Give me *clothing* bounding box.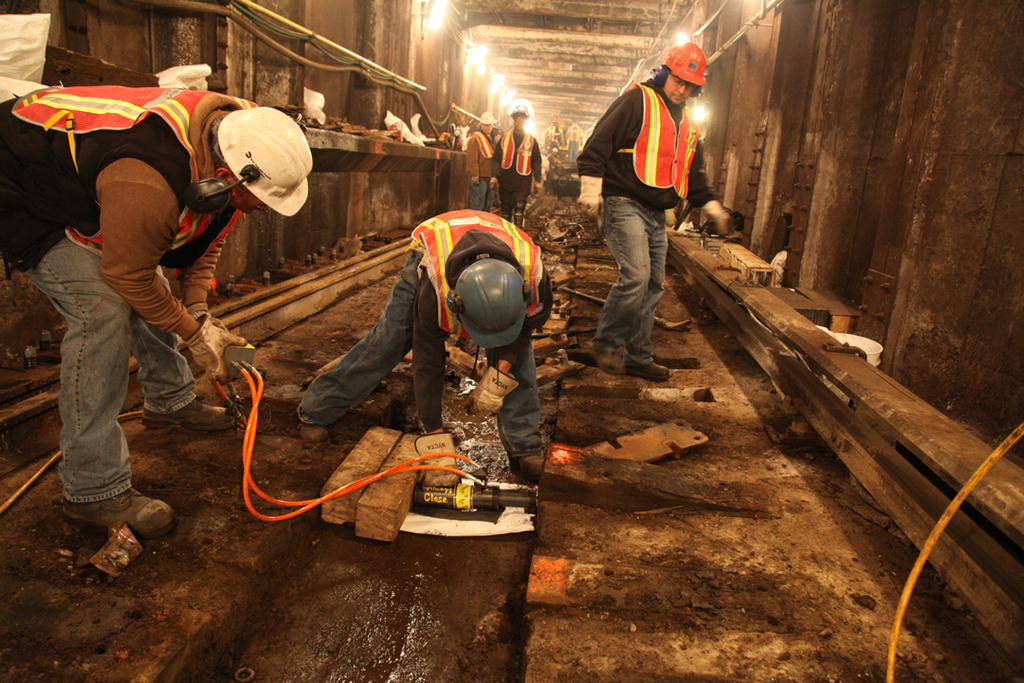
rect(22, 72, 268, 499).
